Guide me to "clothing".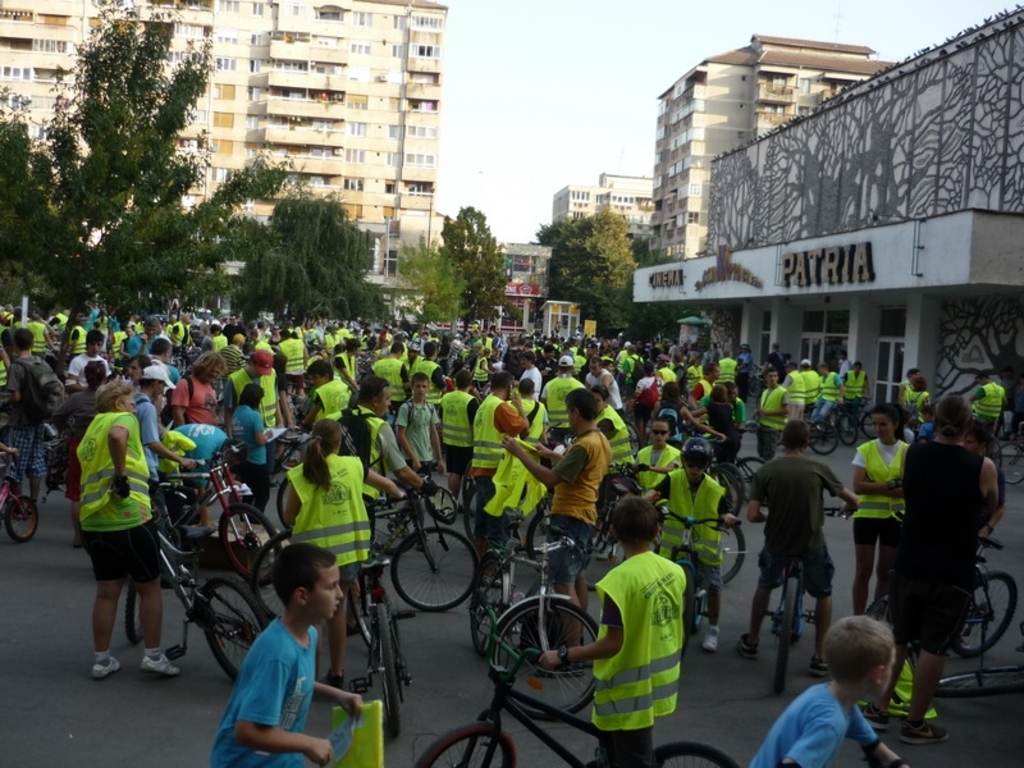
Guidance: detection(586, 370, 623, 412).
